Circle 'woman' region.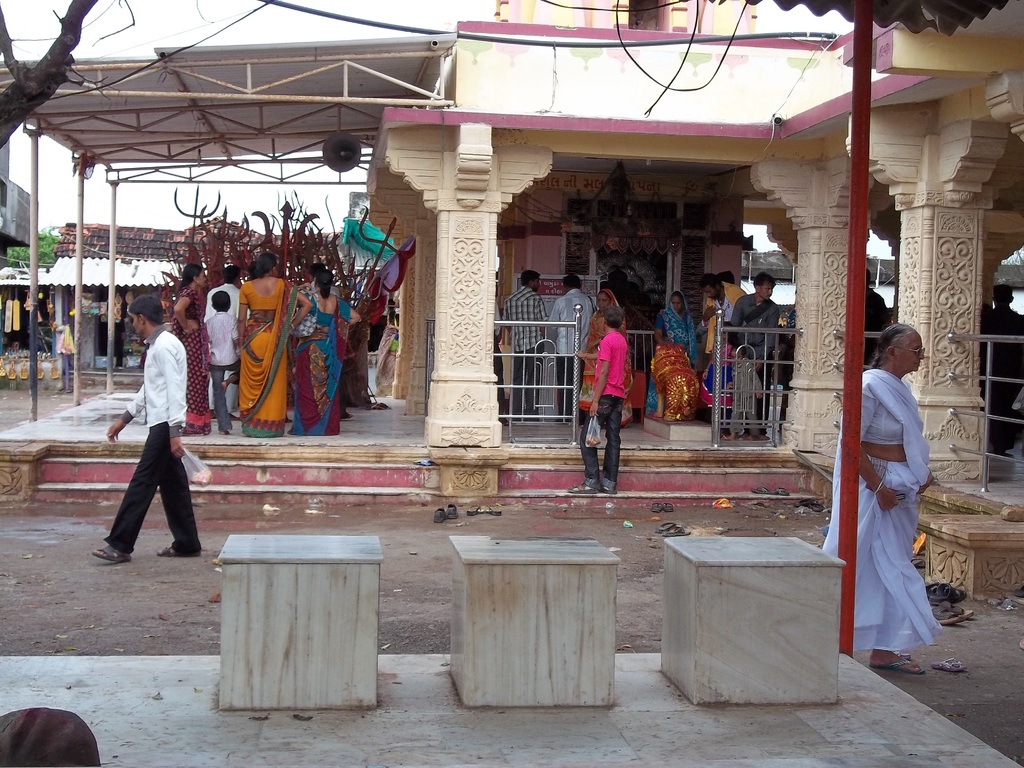
Region: <region>287, 268, 362, 435</region>.
